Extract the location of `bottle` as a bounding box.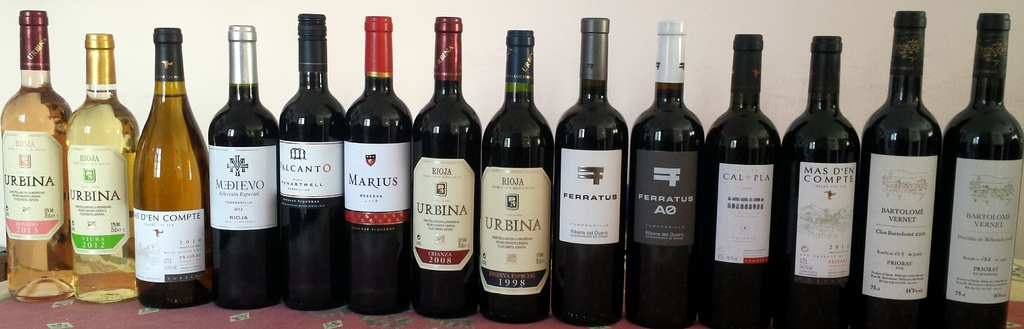
bbox=[845, 11, 941, 328].
